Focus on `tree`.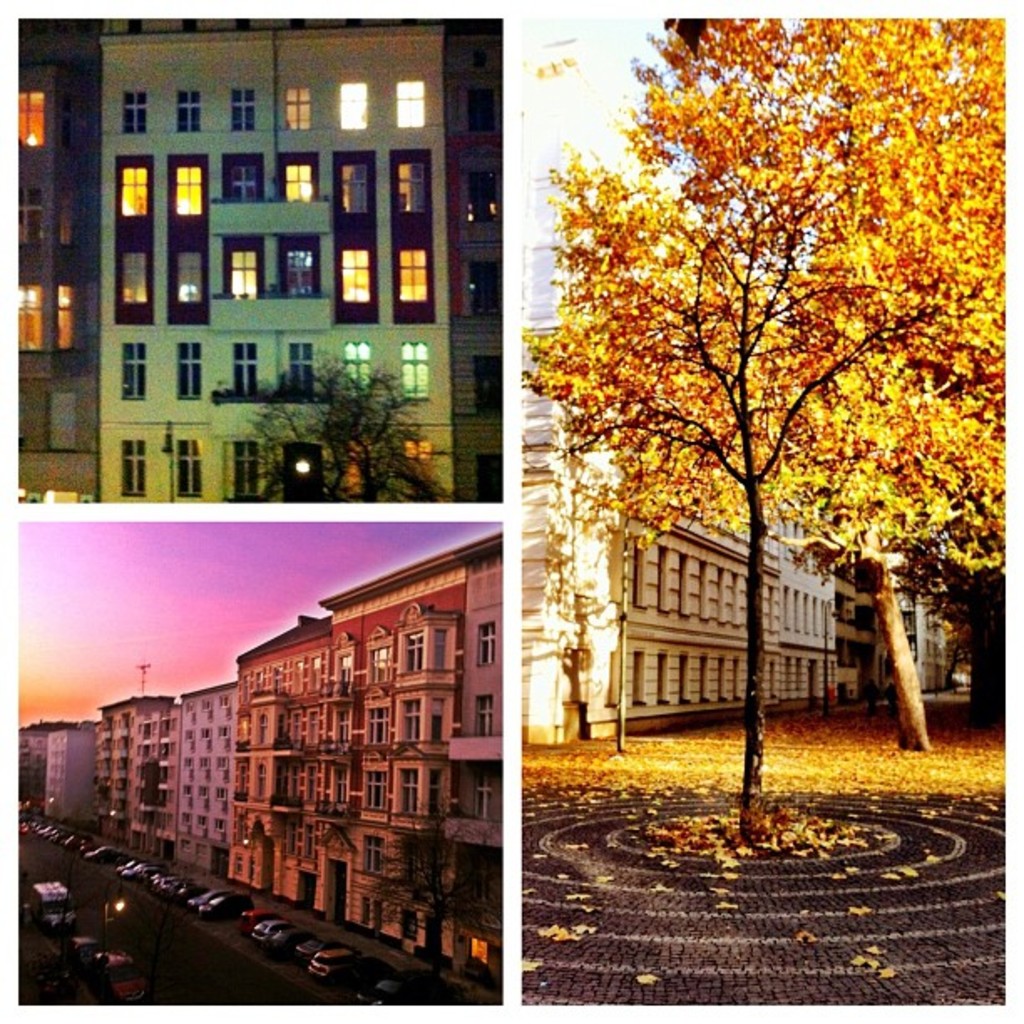
Focused at <region>790, 0, 1022, 738</region>.
